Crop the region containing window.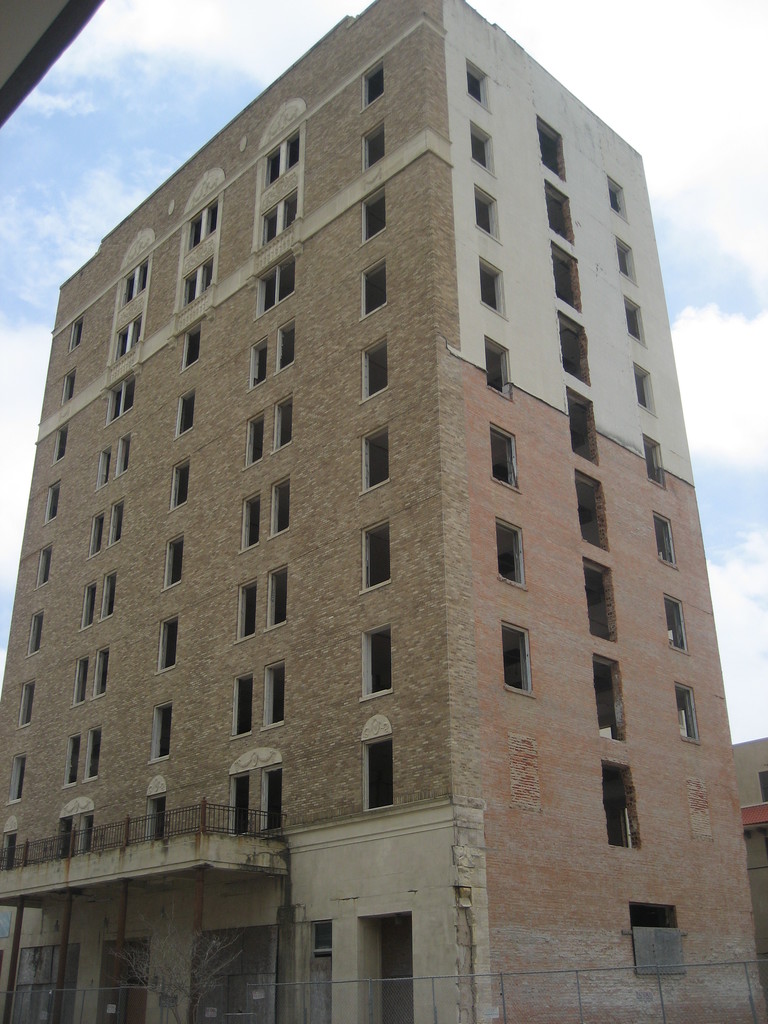
Crop region: x1=359 y1=340 x2=390 y2=404.
